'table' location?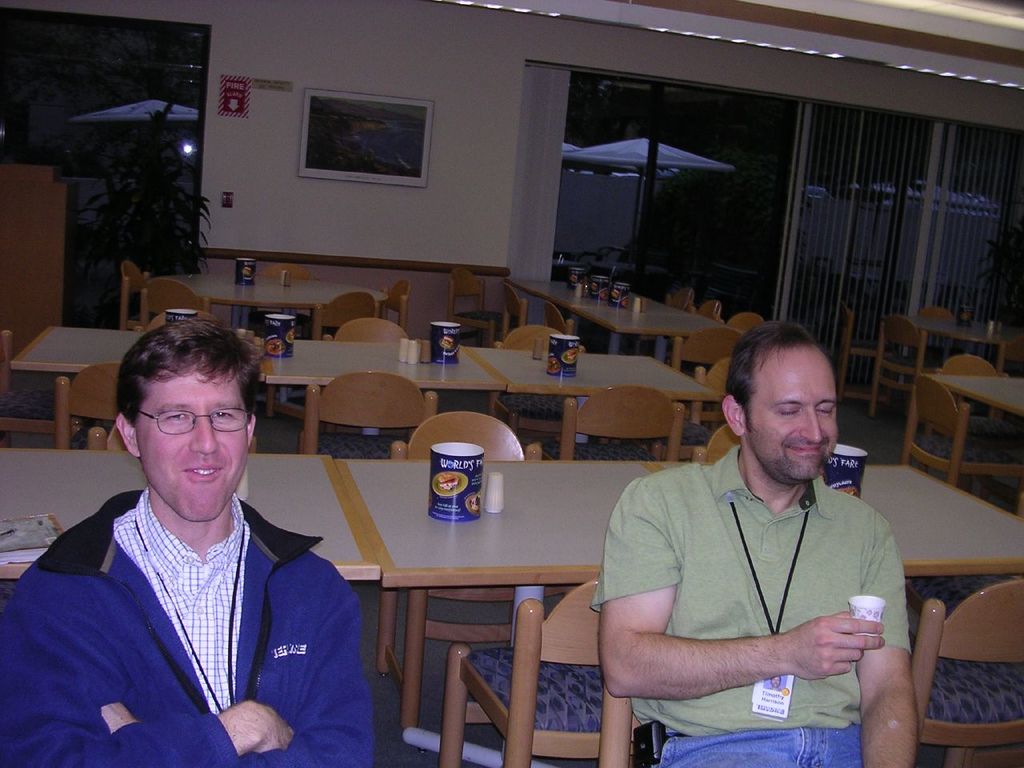
crop(508, 276, 732, 358)
